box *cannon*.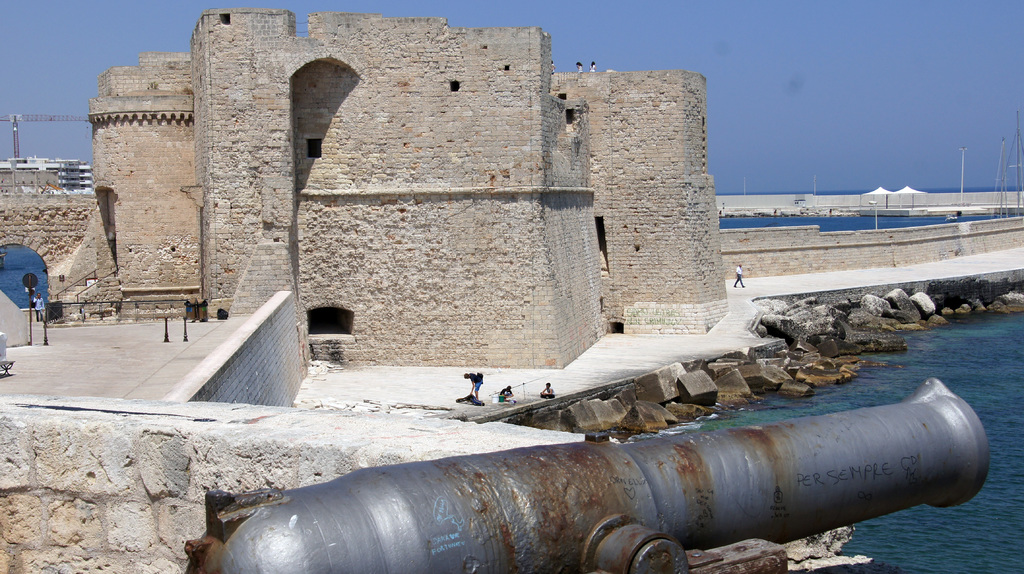
crop(184, 374, 993, 573).
